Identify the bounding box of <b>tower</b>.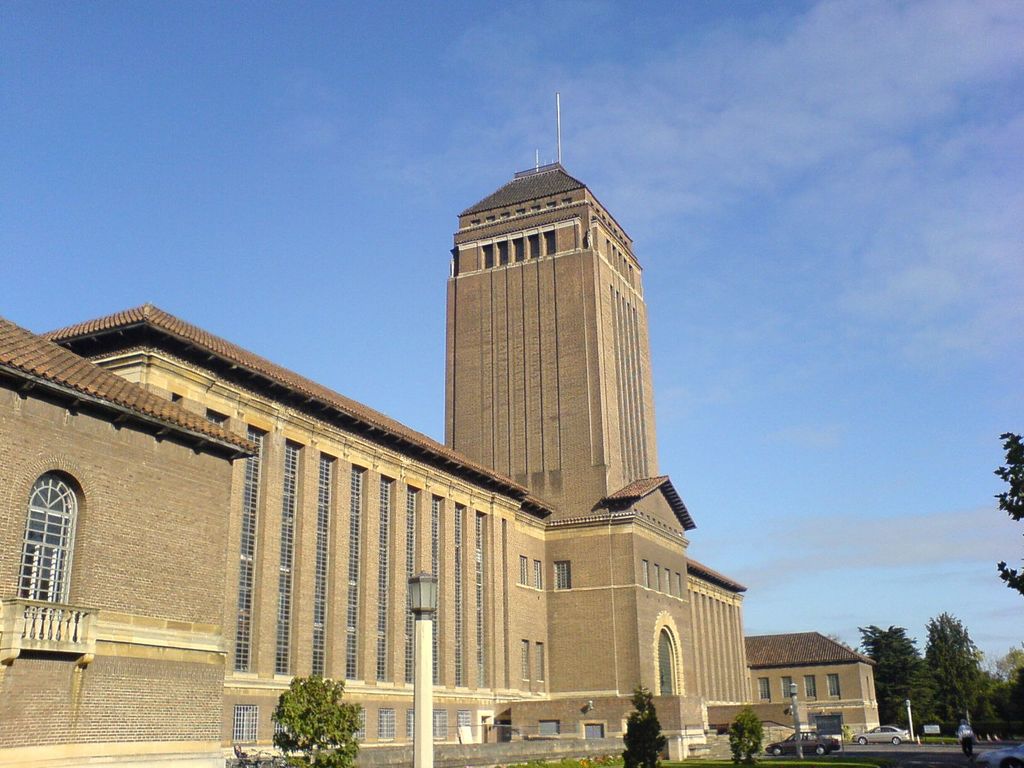
bbox=(444, 90, 655, 524).
